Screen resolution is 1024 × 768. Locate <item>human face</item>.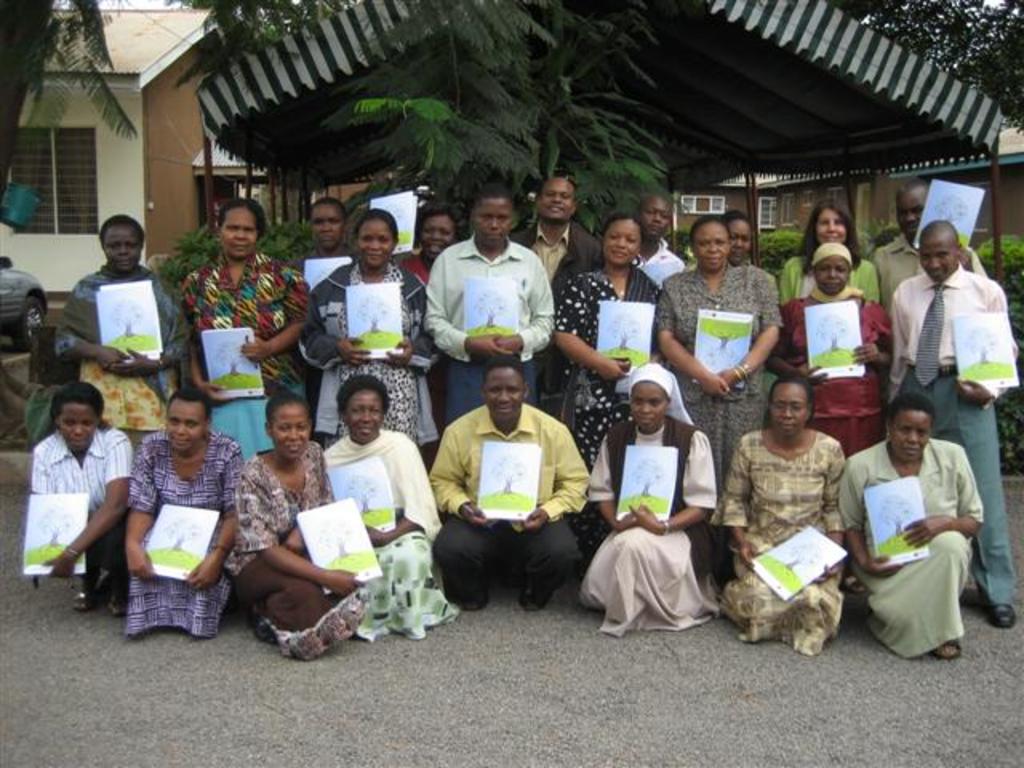
Rect(165, 398, 203, 446).
